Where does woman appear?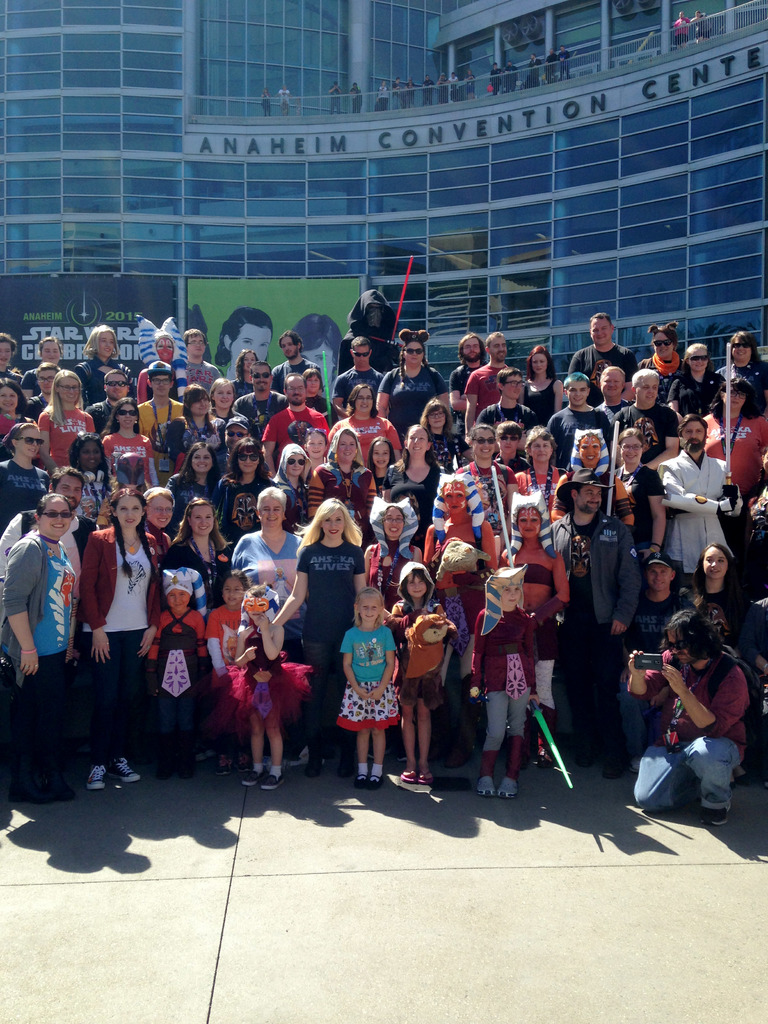
Appears at locate(696, 374, 767, 504).
